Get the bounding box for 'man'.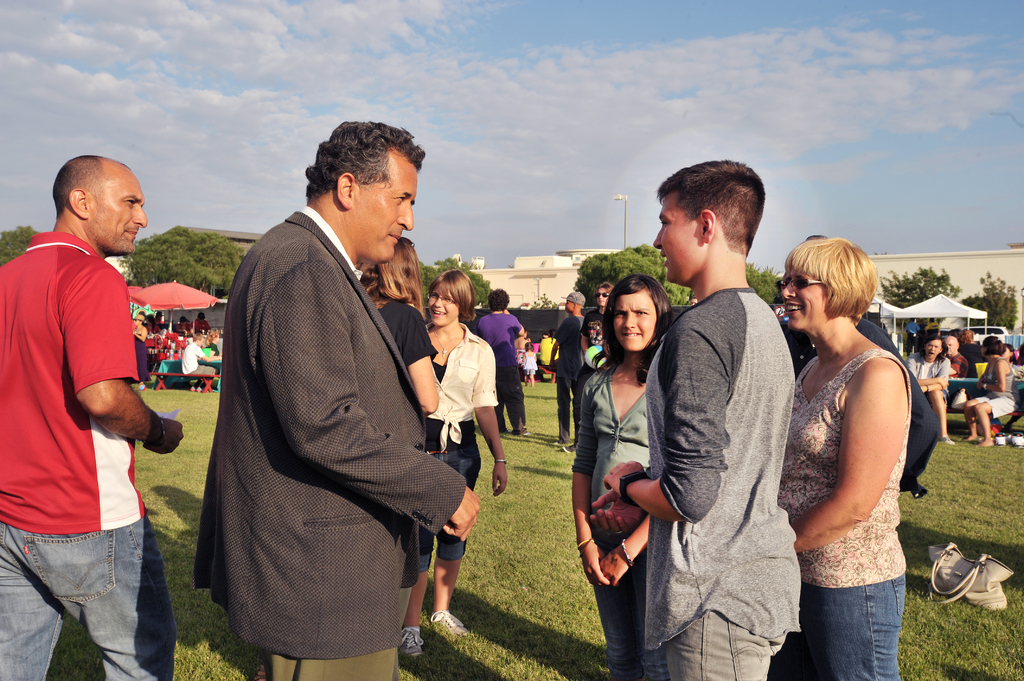
Rect(781, 232, 940, 493).
